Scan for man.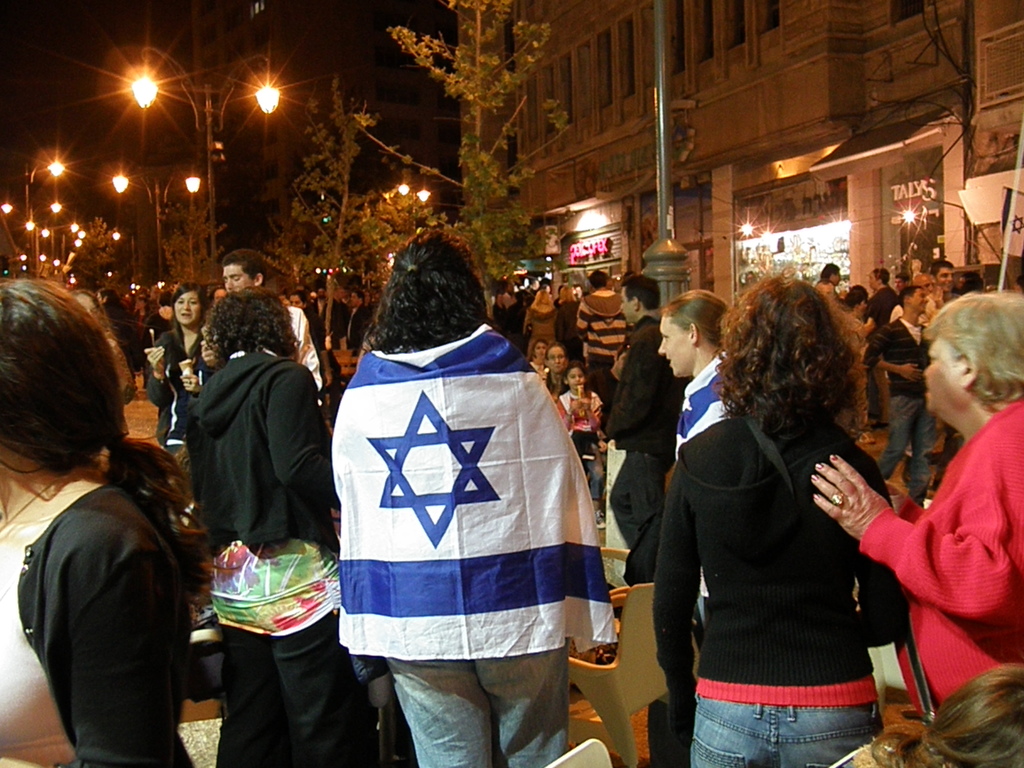
Scan result: bbox(927, 254, 950, 295).
